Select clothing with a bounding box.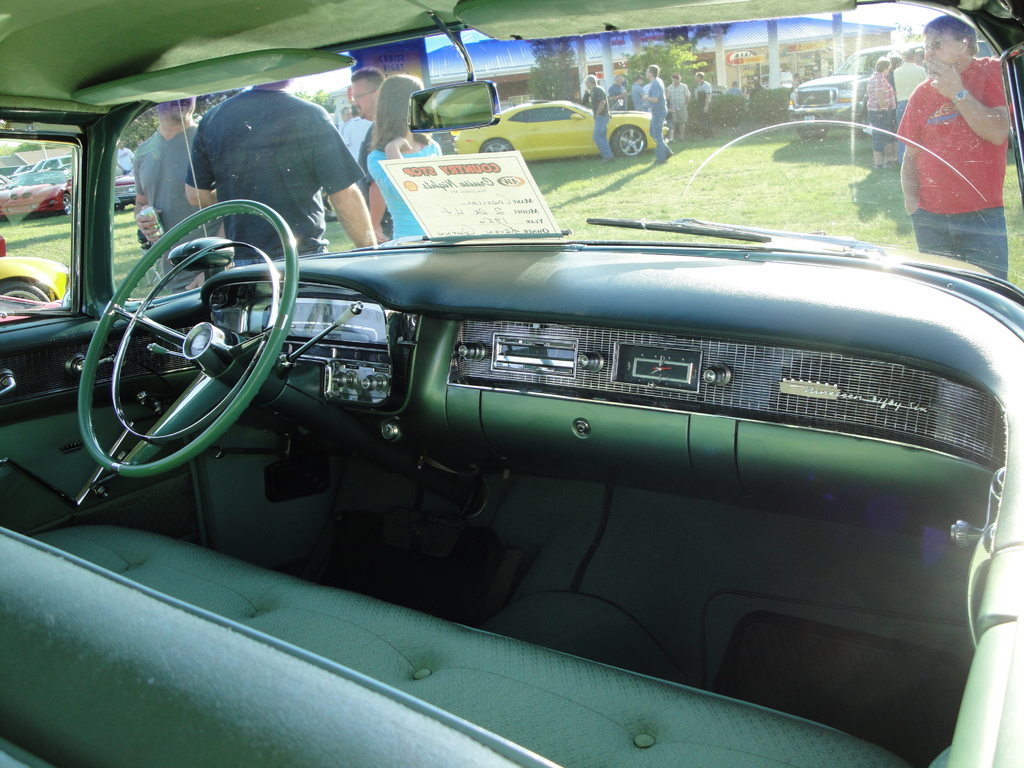
(129, 122, 217, 245).
